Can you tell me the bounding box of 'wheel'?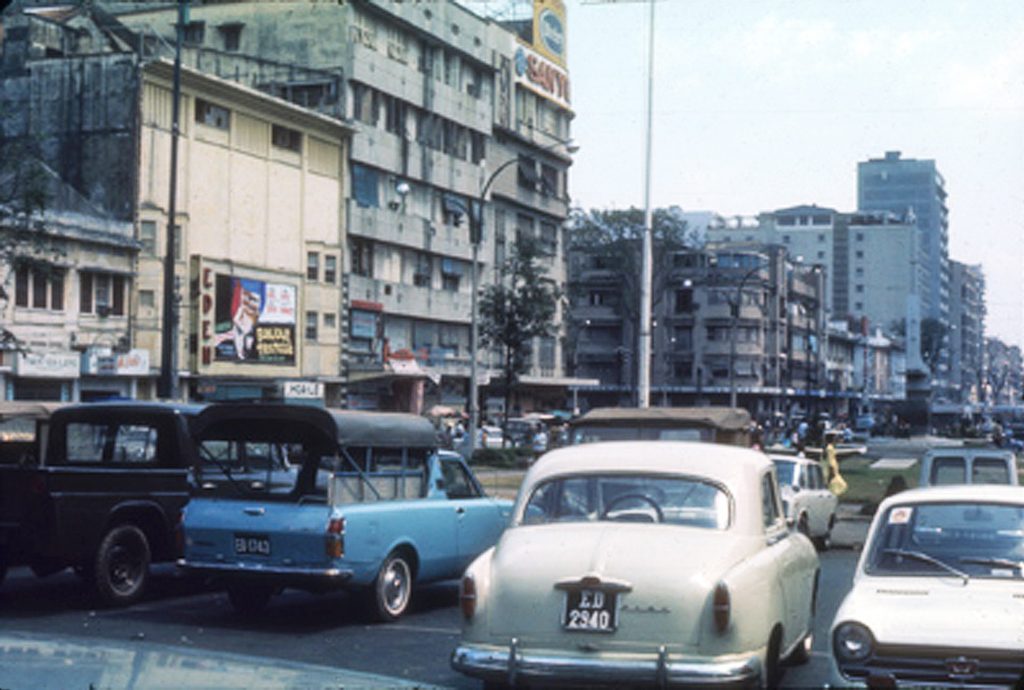
bbox=[763, 630, 785, 688].
